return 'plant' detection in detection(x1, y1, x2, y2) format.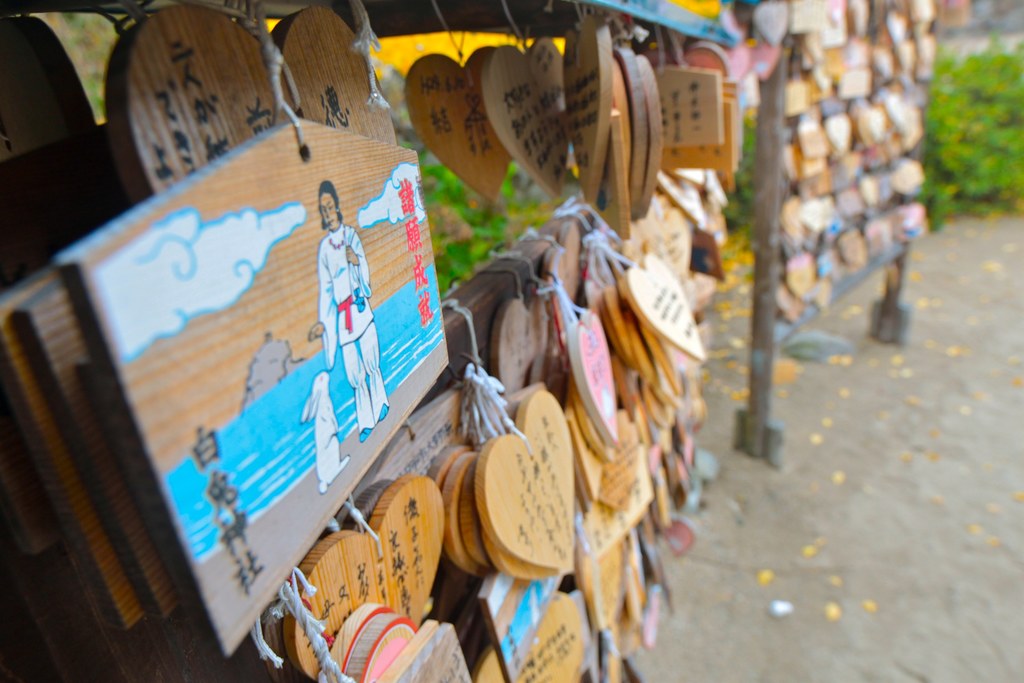
detection(930, 22, 1023, 224).
